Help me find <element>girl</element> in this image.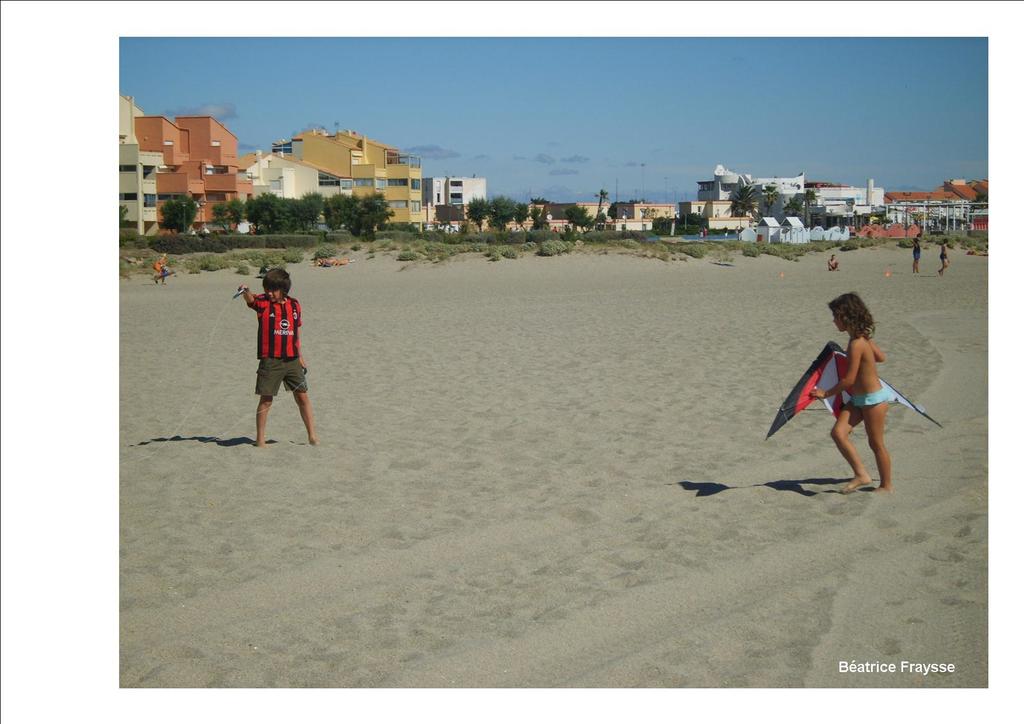
Found it: rect(808, 291, 893, 494).
